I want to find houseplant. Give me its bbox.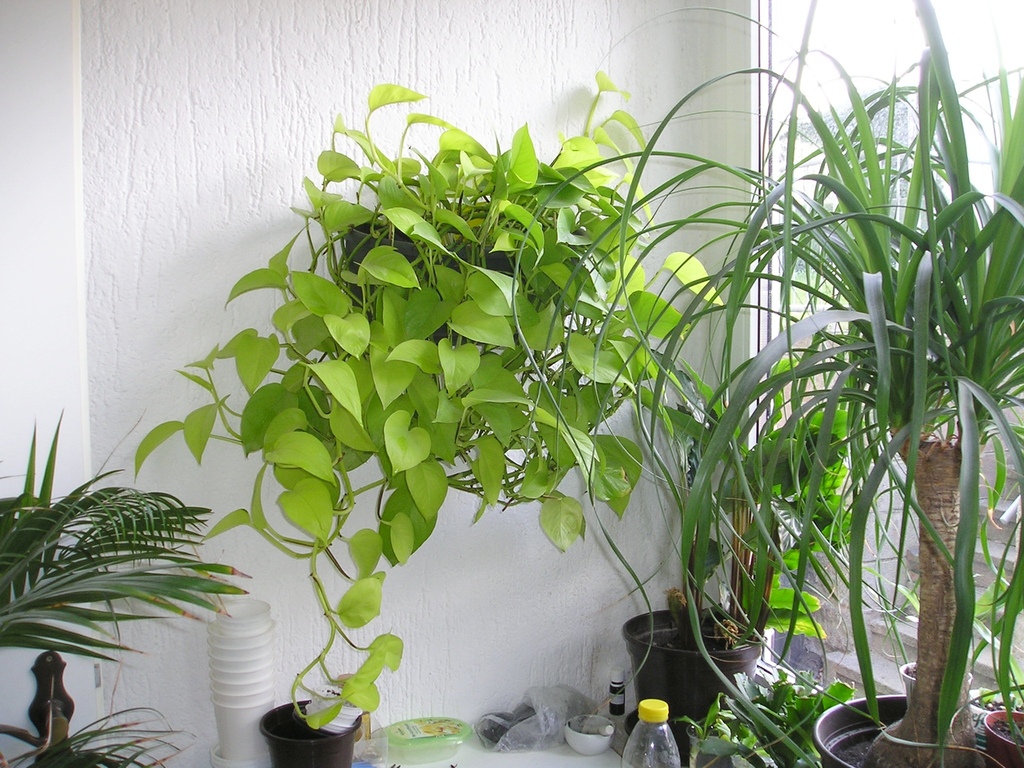
(510,8,1023,767).
